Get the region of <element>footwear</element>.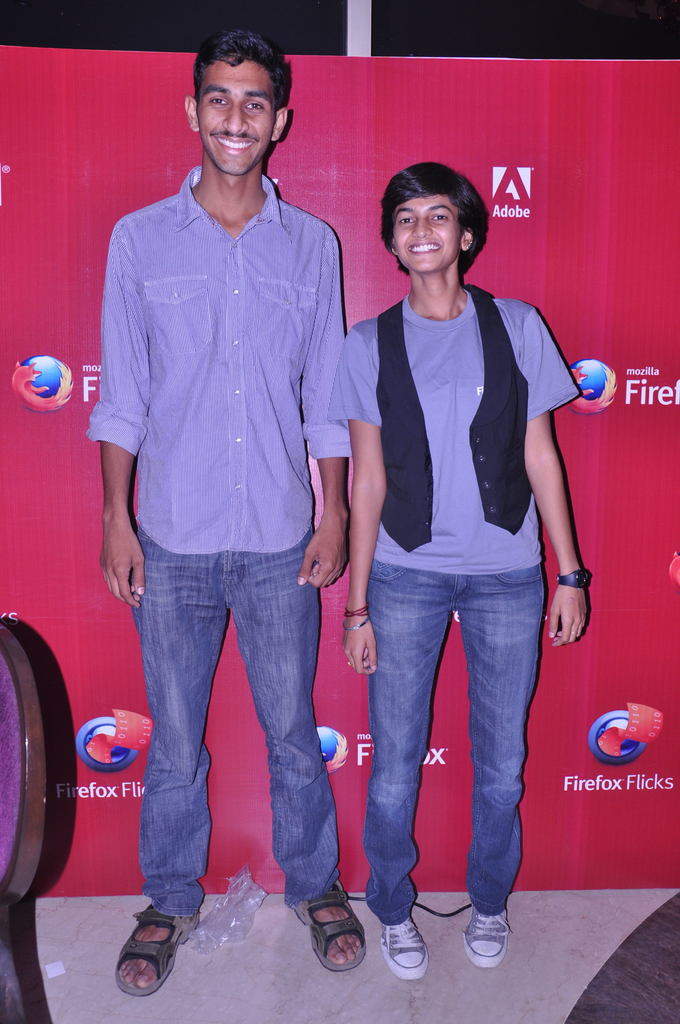
bbox=[284, 879, 375, 977].
